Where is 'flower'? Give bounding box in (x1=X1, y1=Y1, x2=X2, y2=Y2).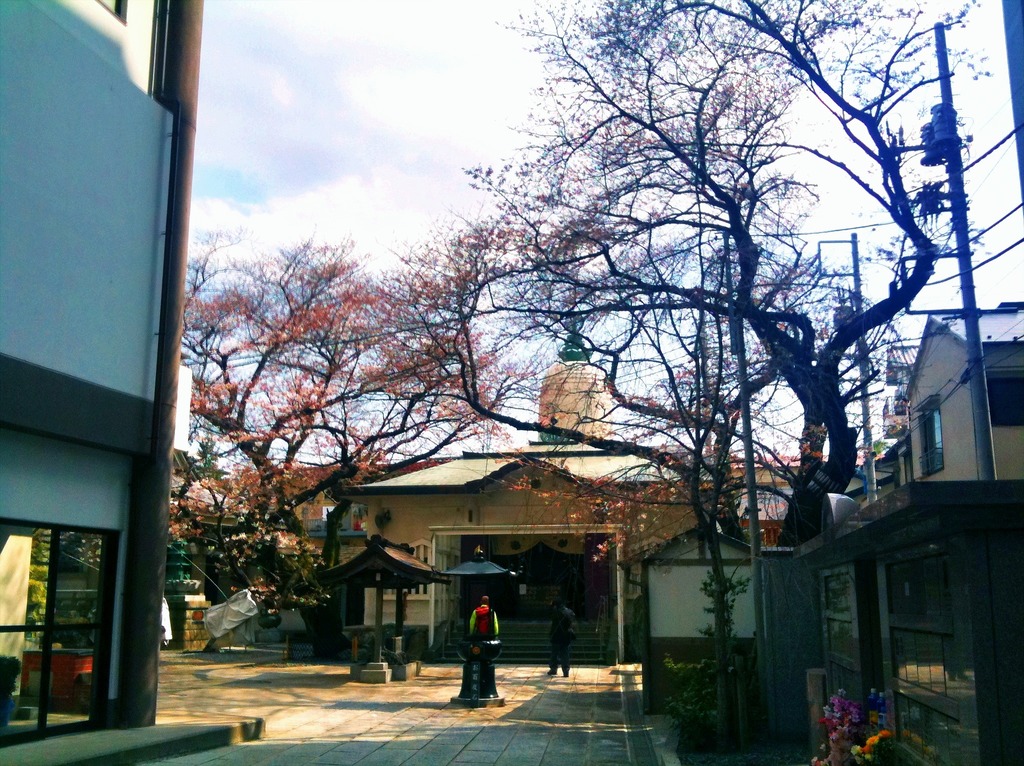
(x1=868, y1=738, x2=877, y2=746).
